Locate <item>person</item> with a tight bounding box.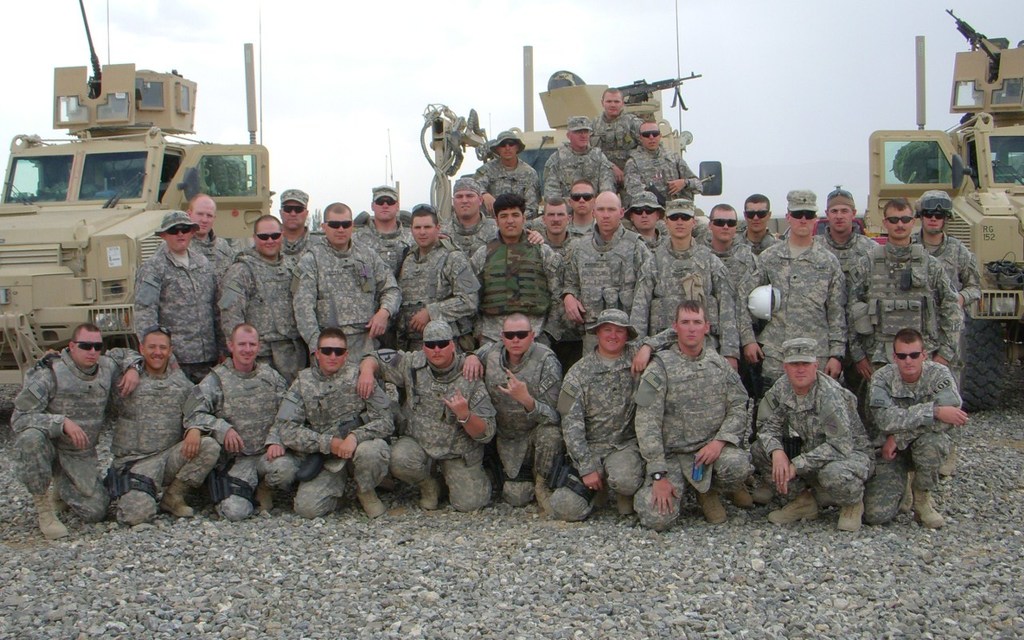
<box>228,216,307,362</box>.
